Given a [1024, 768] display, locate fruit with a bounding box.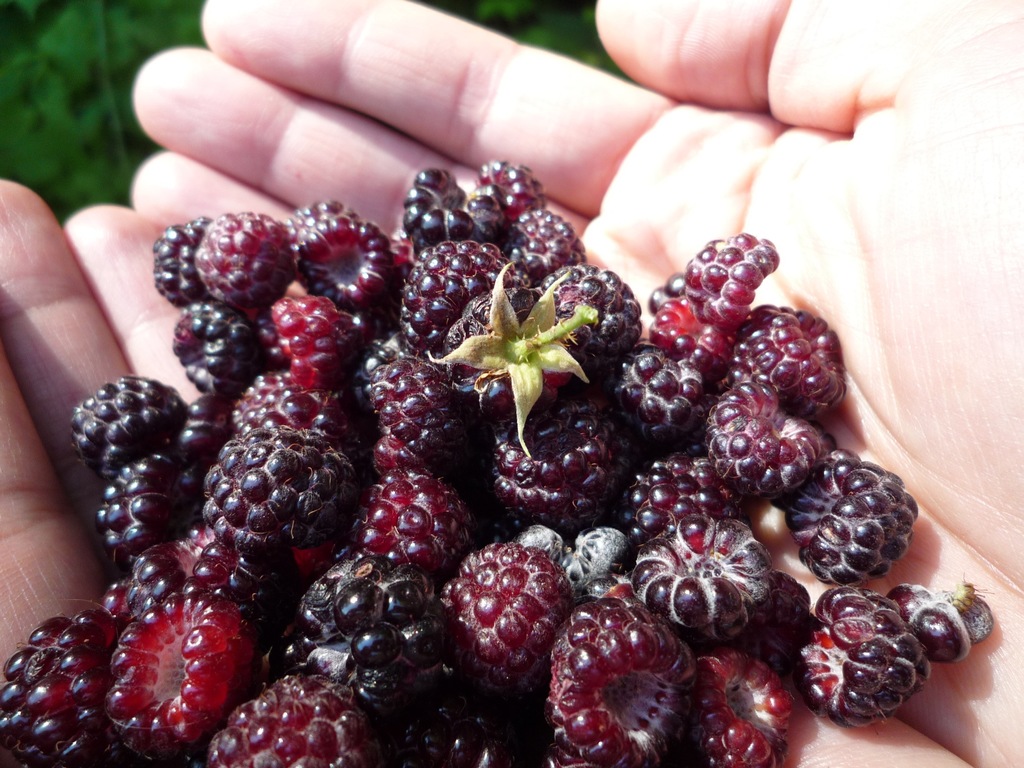
Located: [x1=797, y1=582, x2=936, y2=731].
